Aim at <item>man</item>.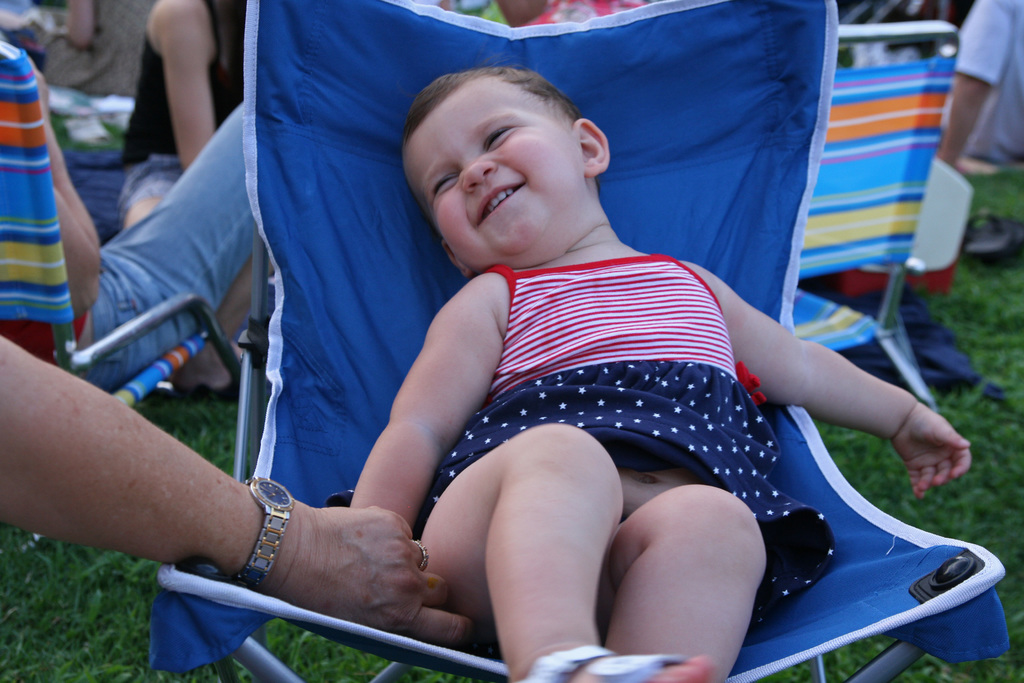
Aimed at rect(849, 0, 1023, 177).
